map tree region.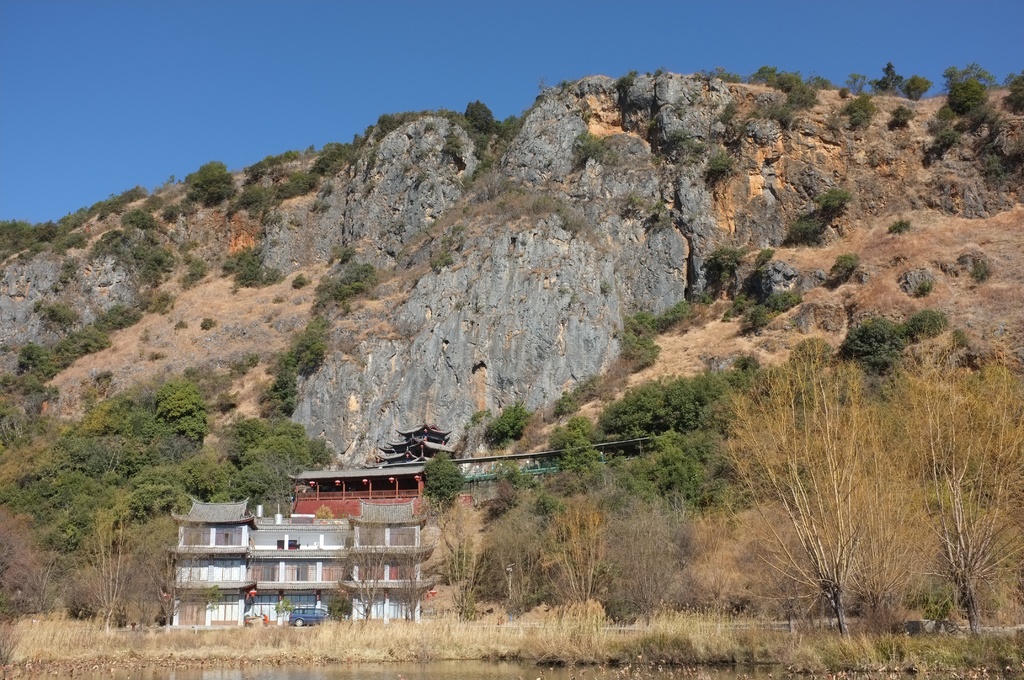
Mapped to (1002,69,1023,113).
